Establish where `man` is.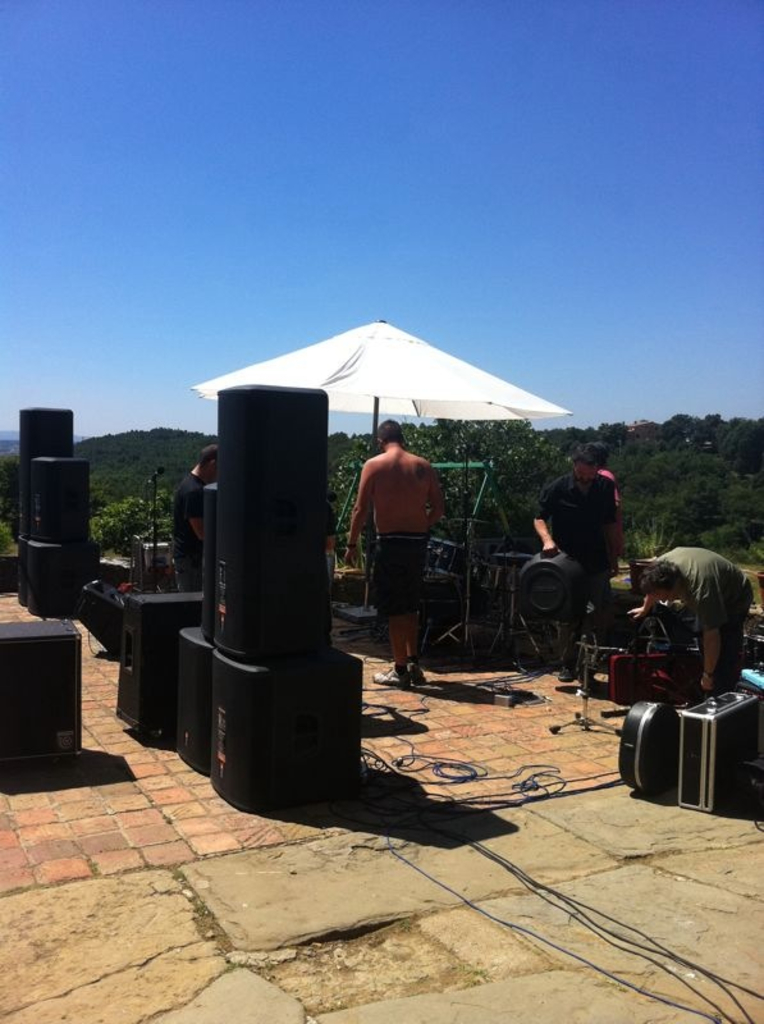
Established at x1=572, y1=440, x2=625, y2=571.
